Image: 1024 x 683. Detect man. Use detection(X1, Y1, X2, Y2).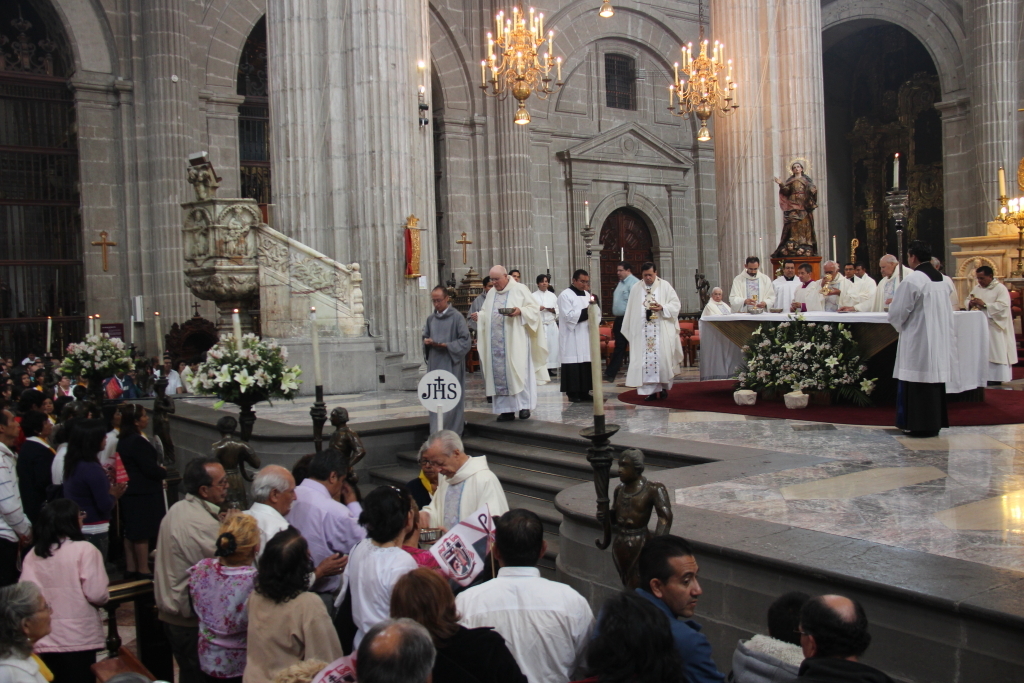
detection(843, 258, 851, 281).
